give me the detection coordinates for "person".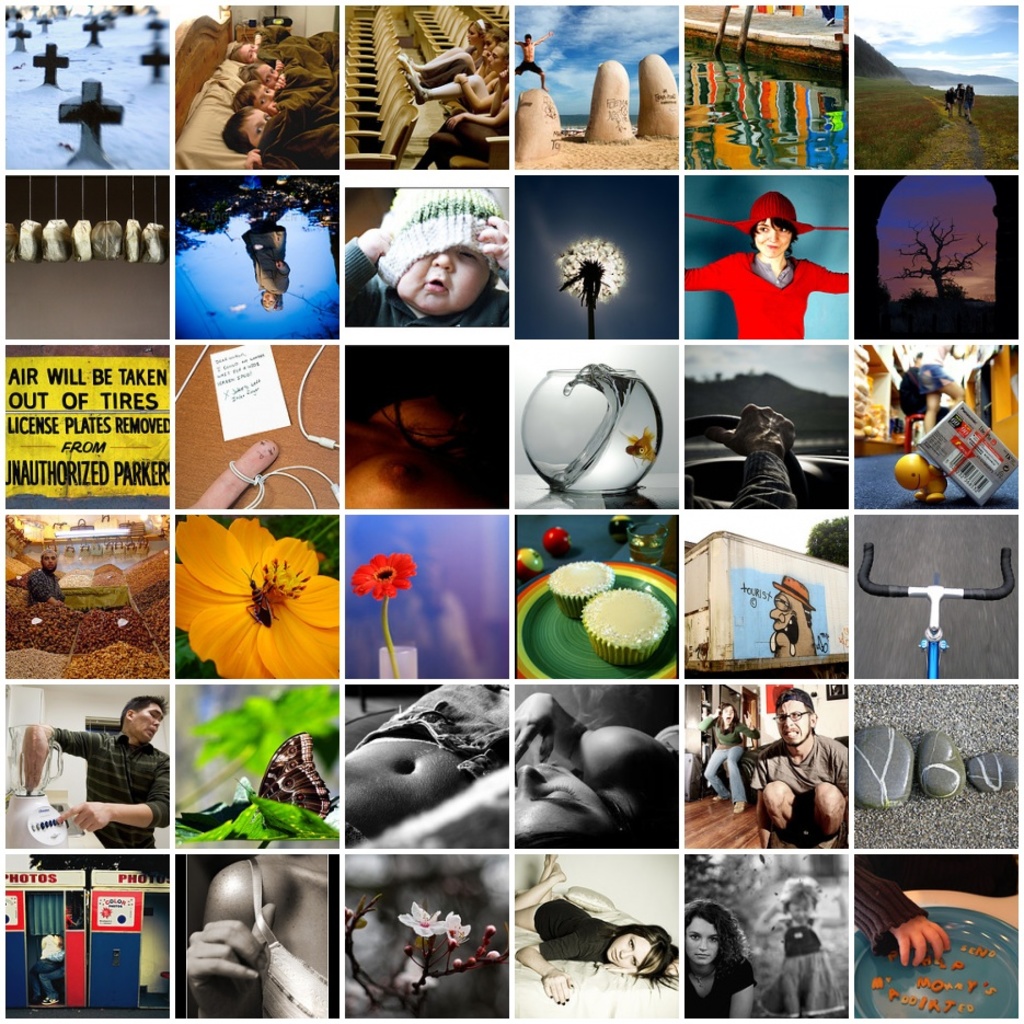
(244,196,295,312).
